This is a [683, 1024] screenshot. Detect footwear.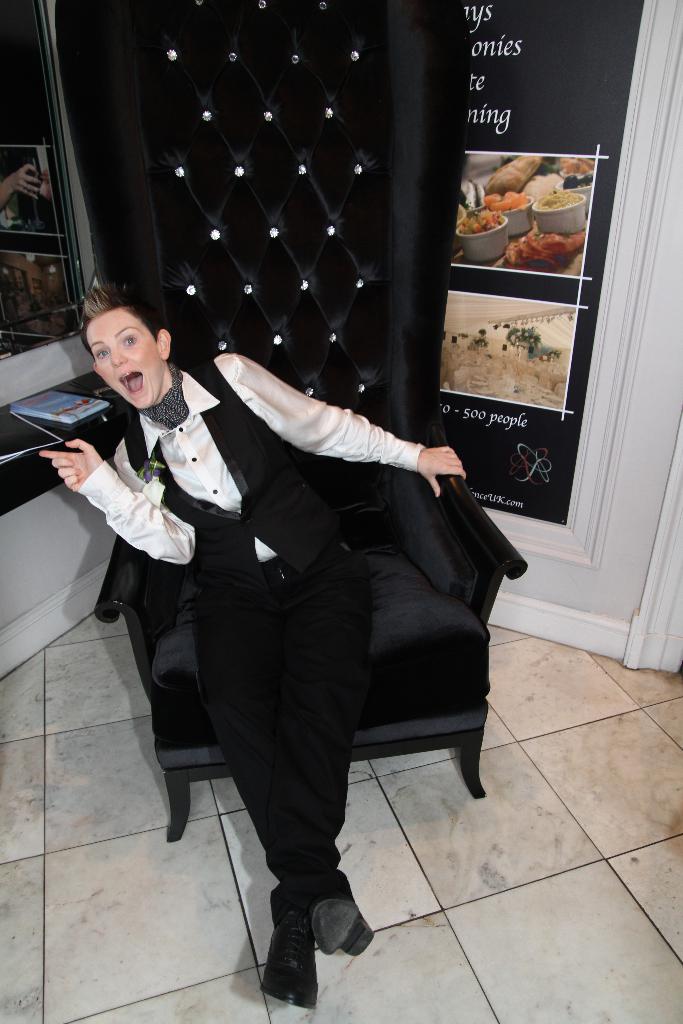
detection(263, 932, 319, 1014).
